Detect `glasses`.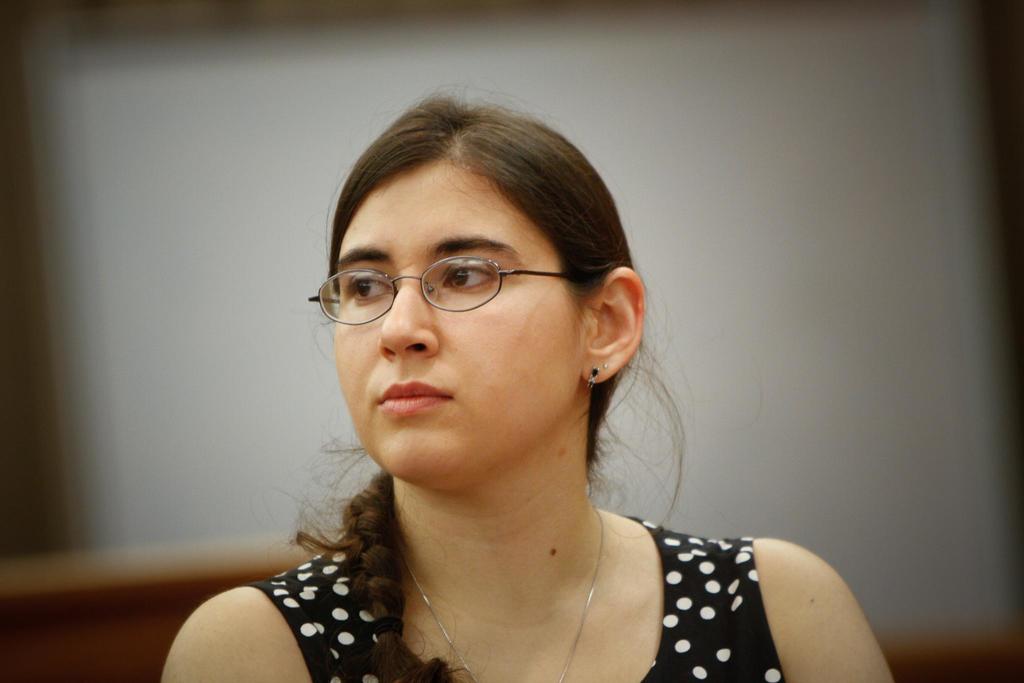
Detected at rect(301, 251, 594, 328).
